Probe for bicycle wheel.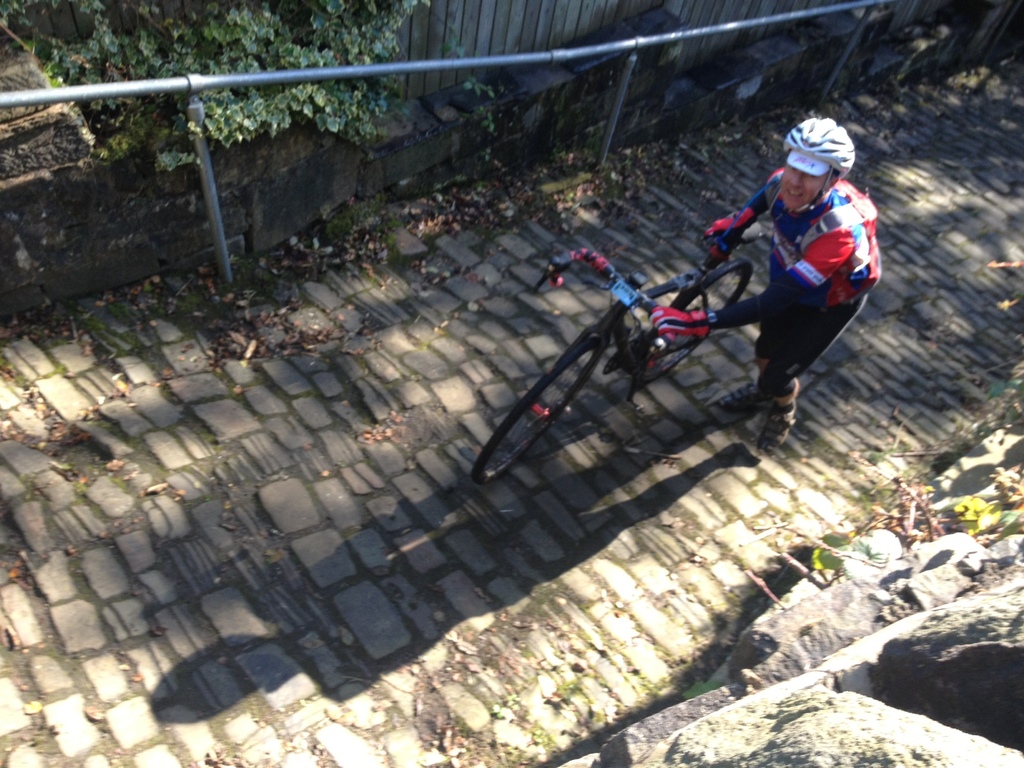
Probe result: x1=473 y1=343 x2=600 y2=491.
